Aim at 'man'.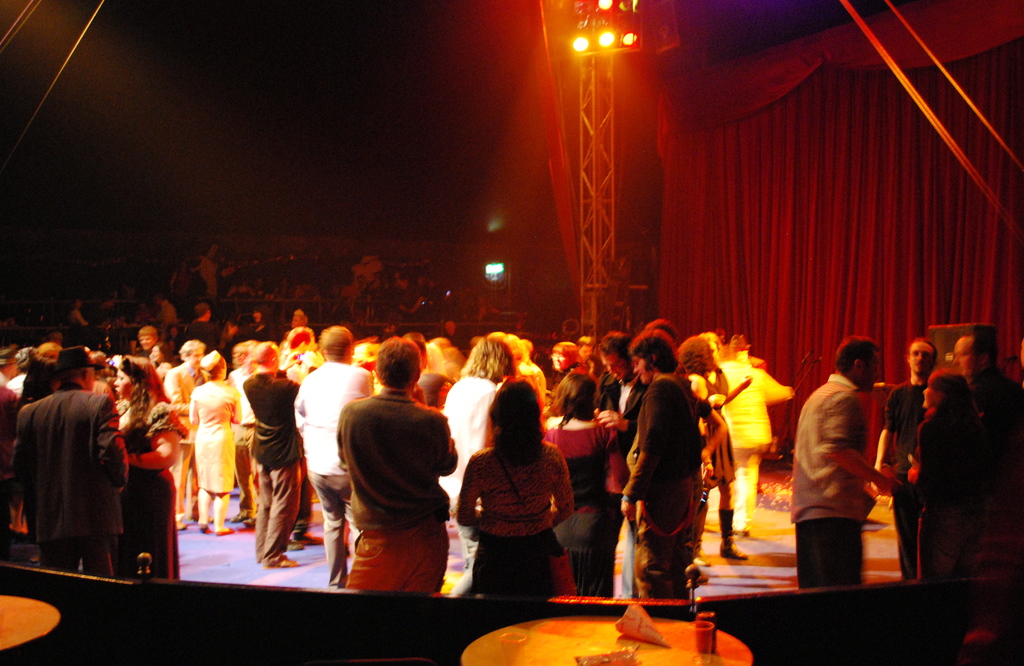
Aimed at 292,321,376,590.
